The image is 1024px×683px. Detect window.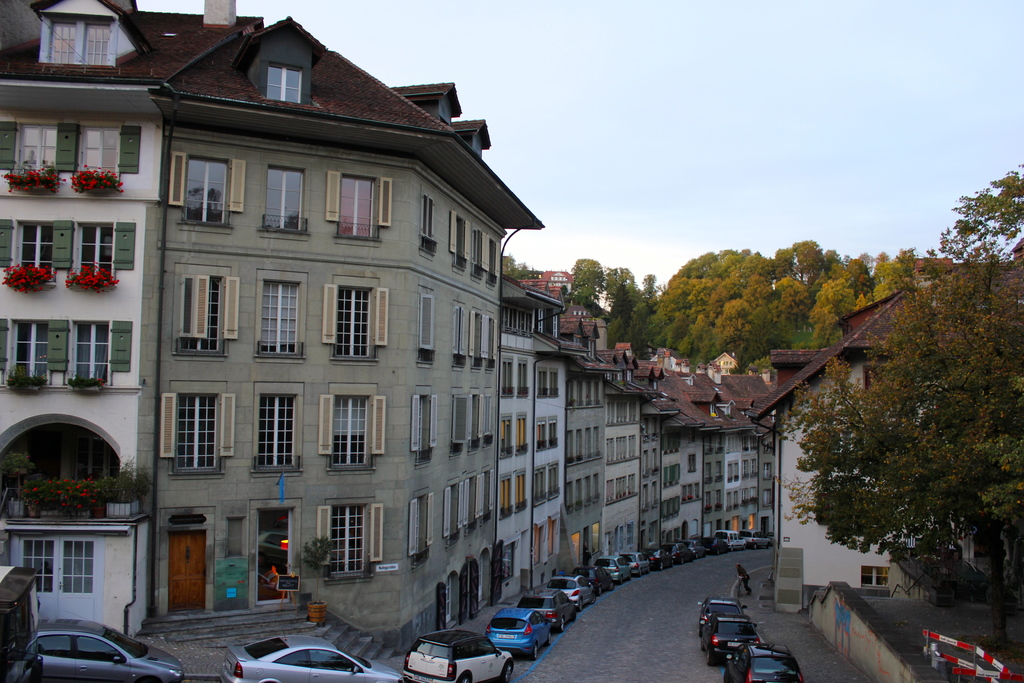
Detection: <region>8, 218, 59, 273</region>.
